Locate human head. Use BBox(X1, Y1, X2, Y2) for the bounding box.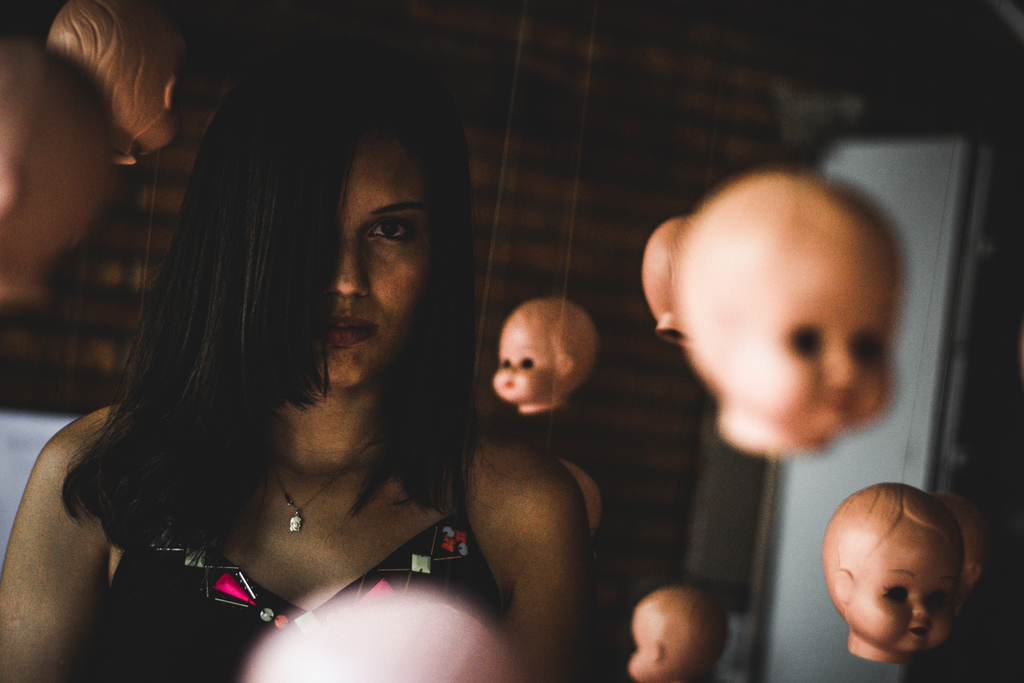
BBox(0, 38, 119, 298).
